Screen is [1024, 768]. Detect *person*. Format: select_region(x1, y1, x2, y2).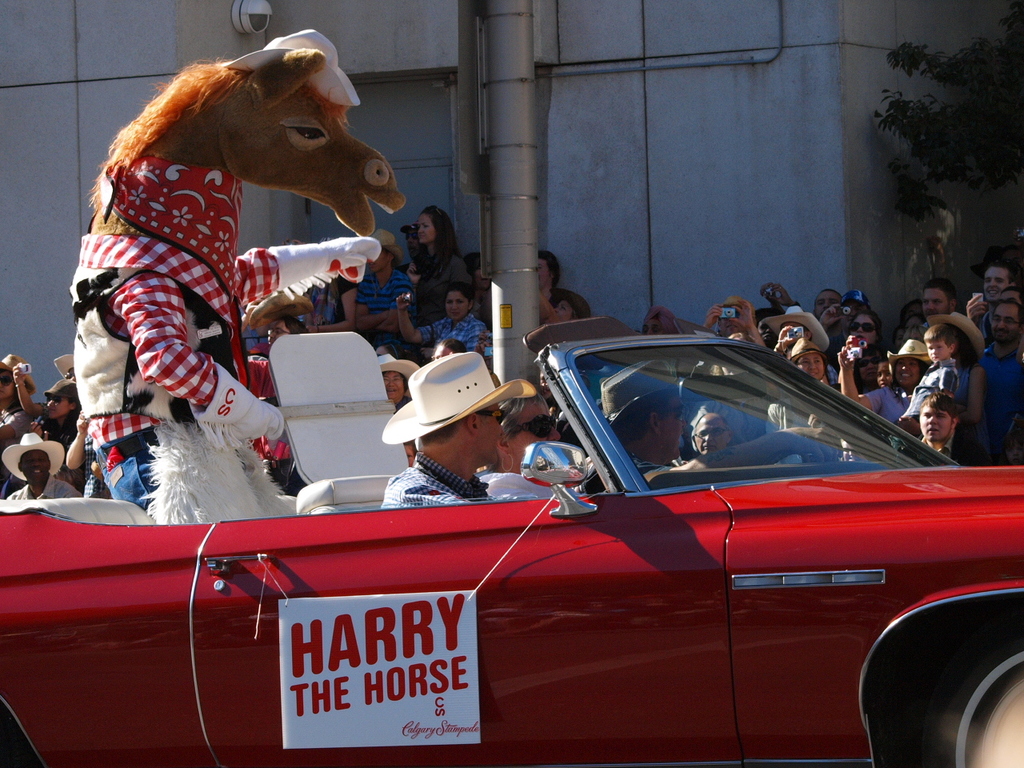
select_region(409, 206, 471, 324).
